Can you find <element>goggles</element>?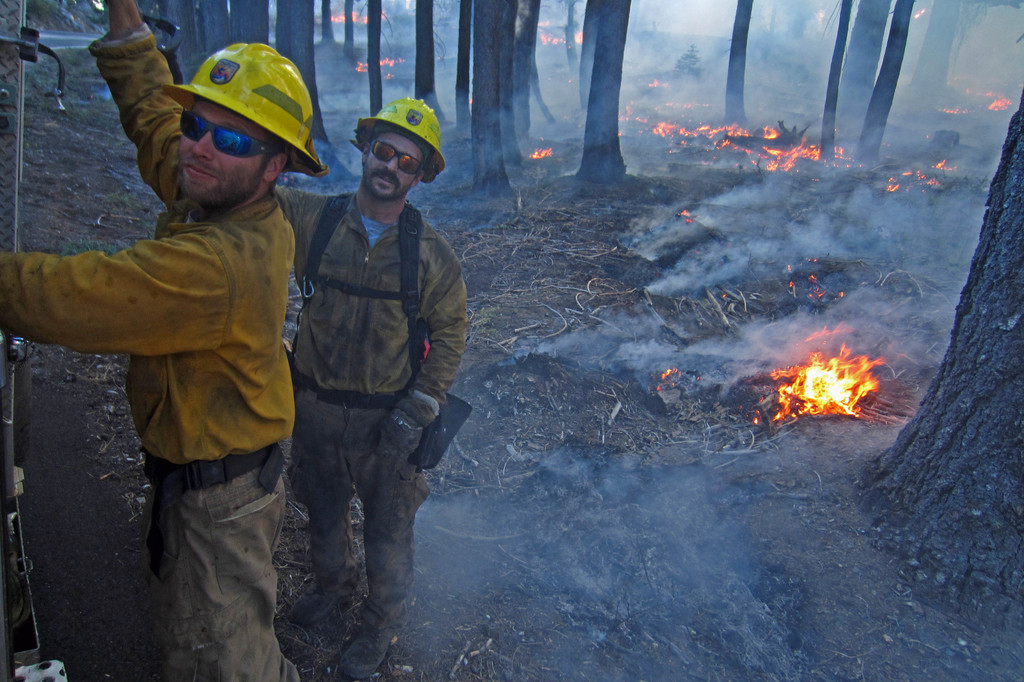
Yes, bounding box: bbox(154, 93, 275, 158).
